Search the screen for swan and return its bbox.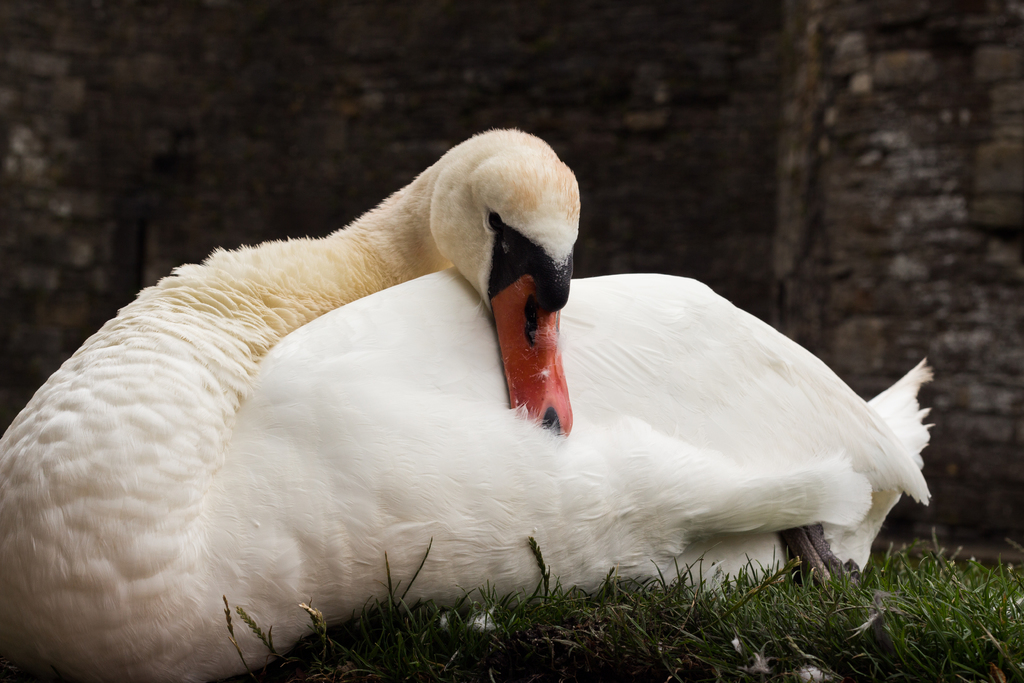
Found: (23,149,1007,668).
